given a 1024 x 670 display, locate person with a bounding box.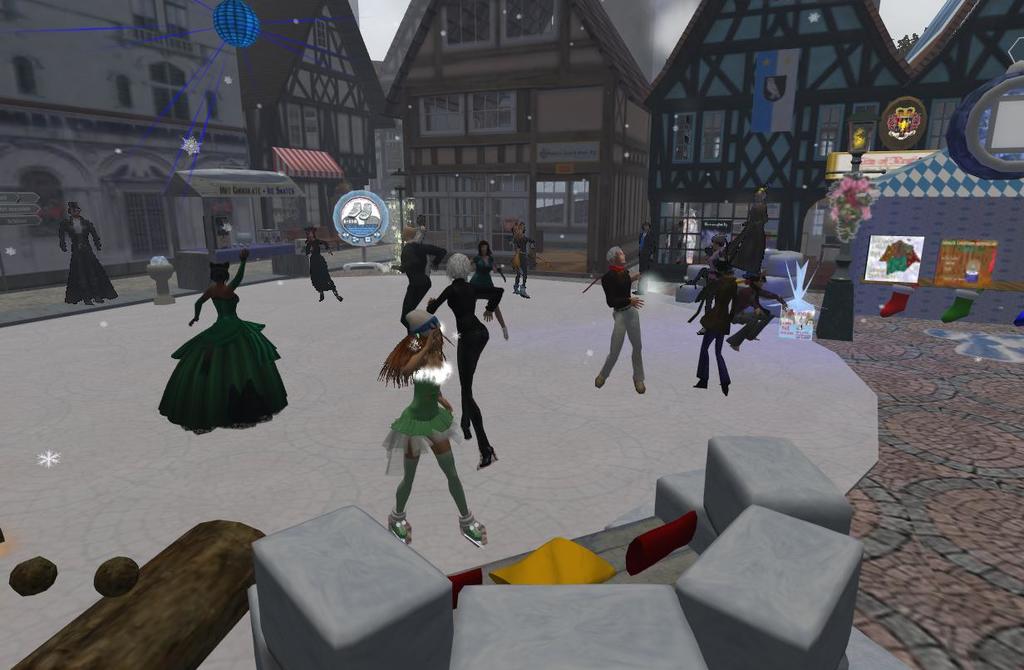
Located: select_region(690, 250, 728, 391).
